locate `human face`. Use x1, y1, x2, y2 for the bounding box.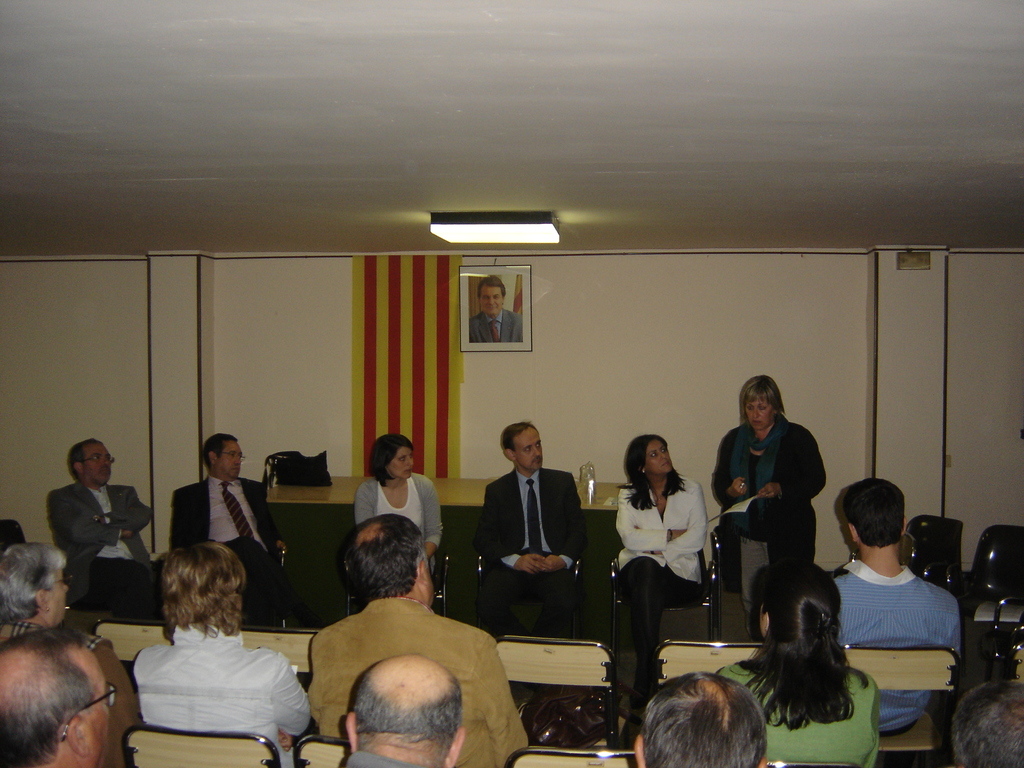
511, 424, 545, 472.
